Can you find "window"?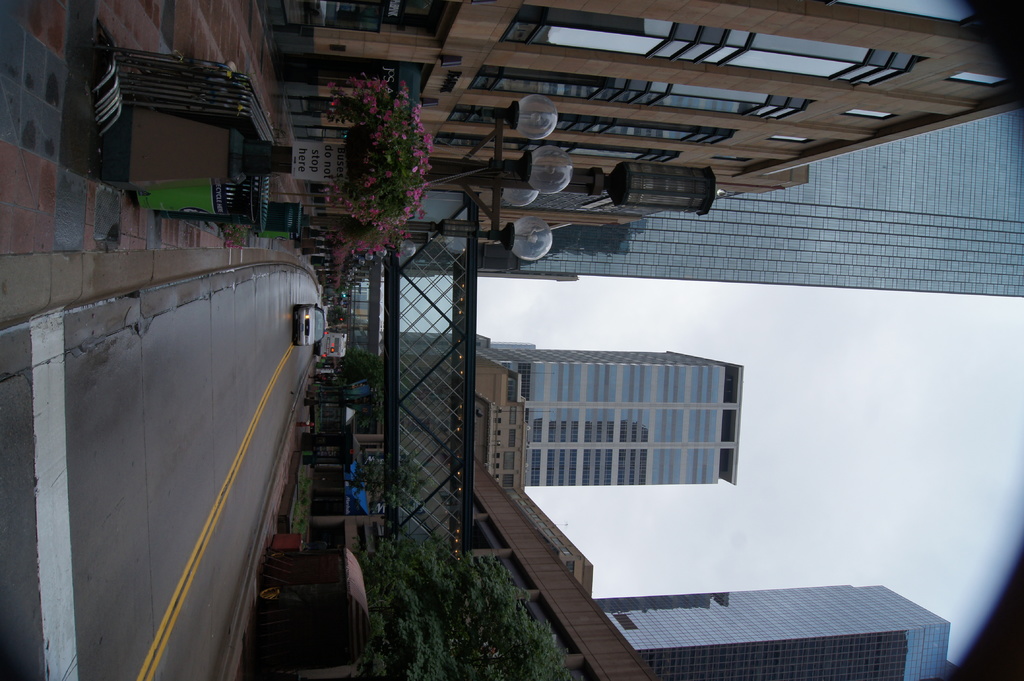
Yes, bounding box: x1=509 y1=429 x2=518 y2=445.
